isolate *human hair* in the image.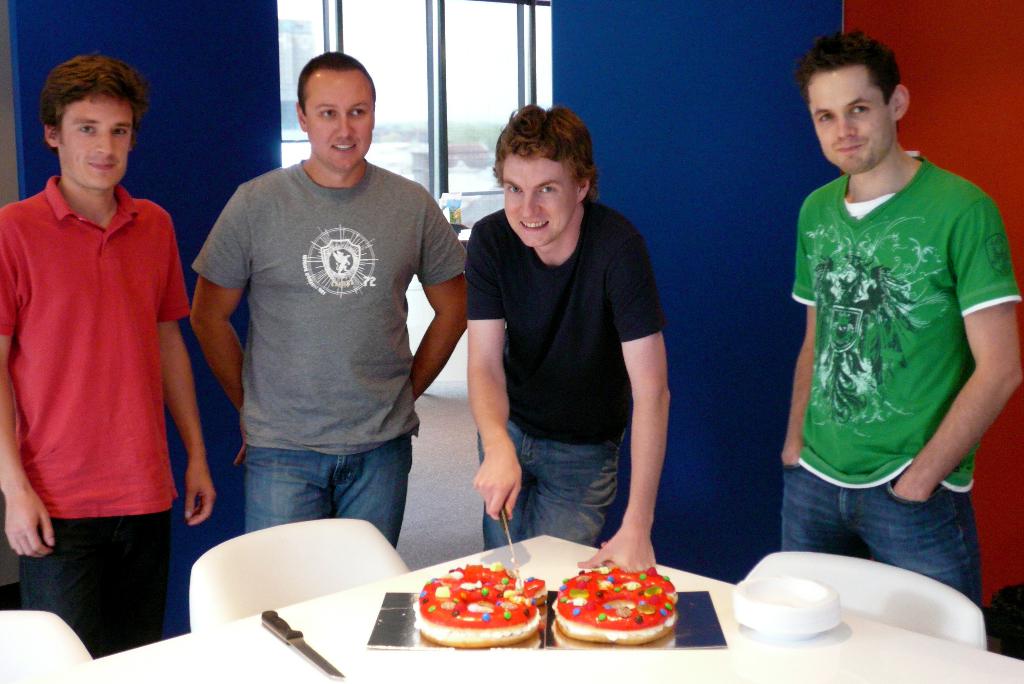
Isolated region: (left=799, top=23, right=903, bottom=104).
